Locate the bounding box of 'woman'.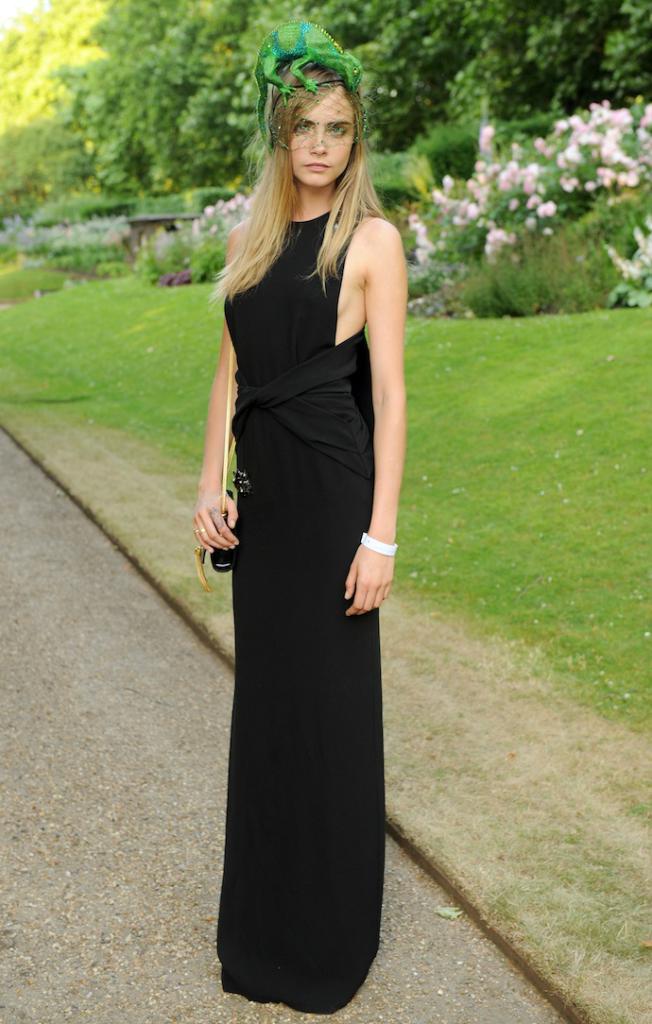
Bounding box: 183,31,420,1023.
